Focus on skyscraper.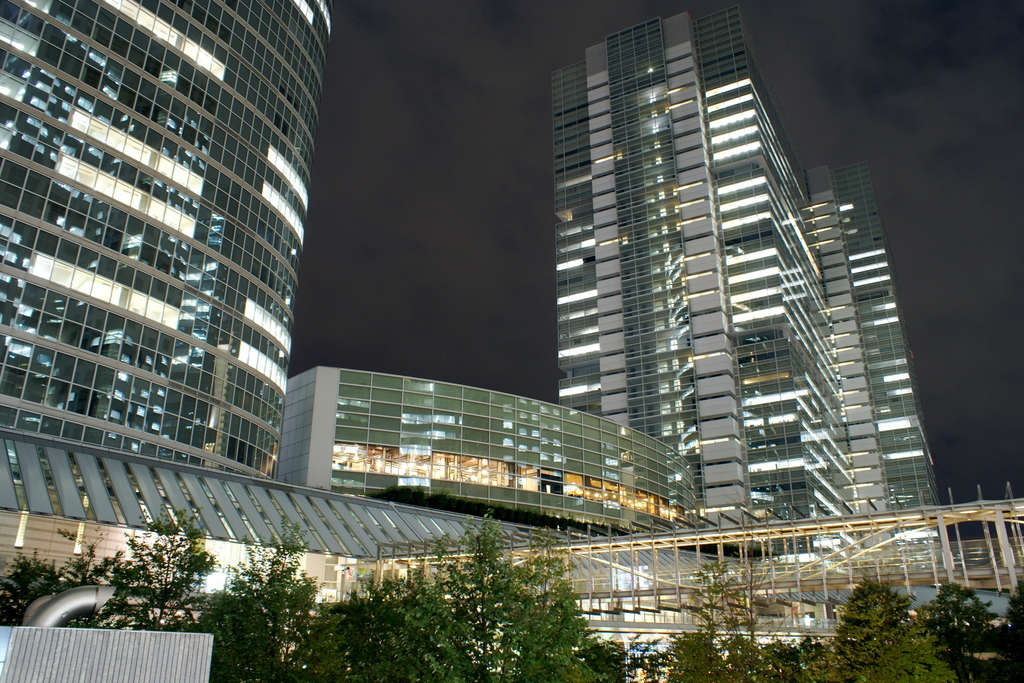
Focused at (left=532, top=0, right=929, bottom=539).
